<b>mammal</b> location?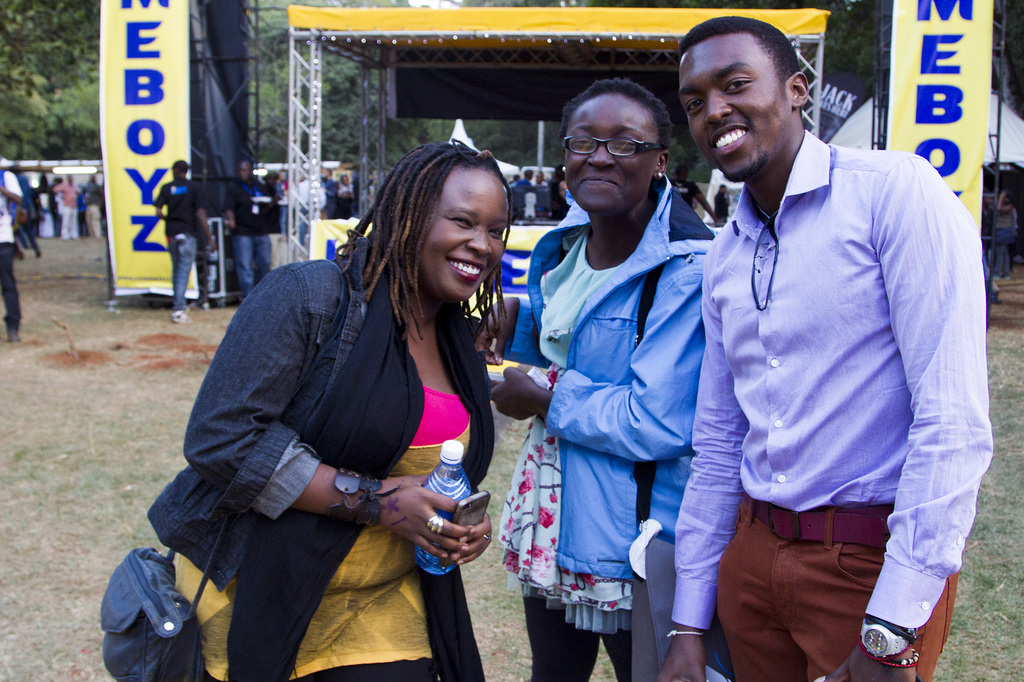
{"x1": 662, "y1": 14, "x2": 991, "y2": 681}
